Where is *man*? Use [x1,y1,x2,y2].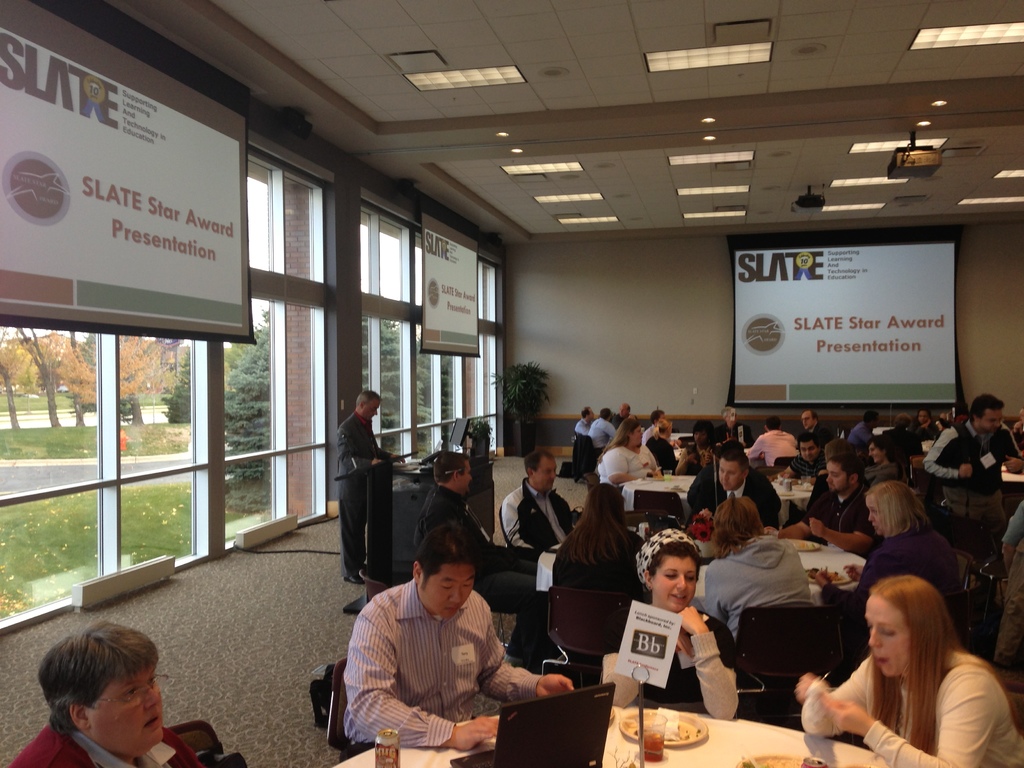
[783,443,884,555].
